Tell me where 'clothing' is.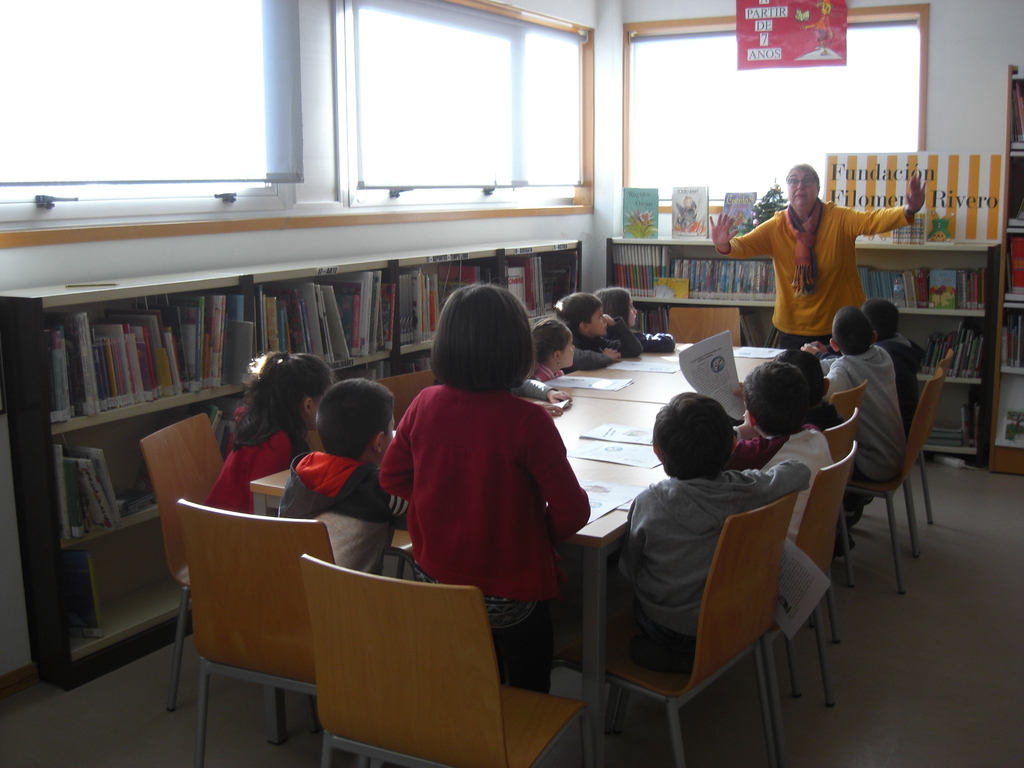
'clothing' is at bbox=[612, 317, 703, 349].
